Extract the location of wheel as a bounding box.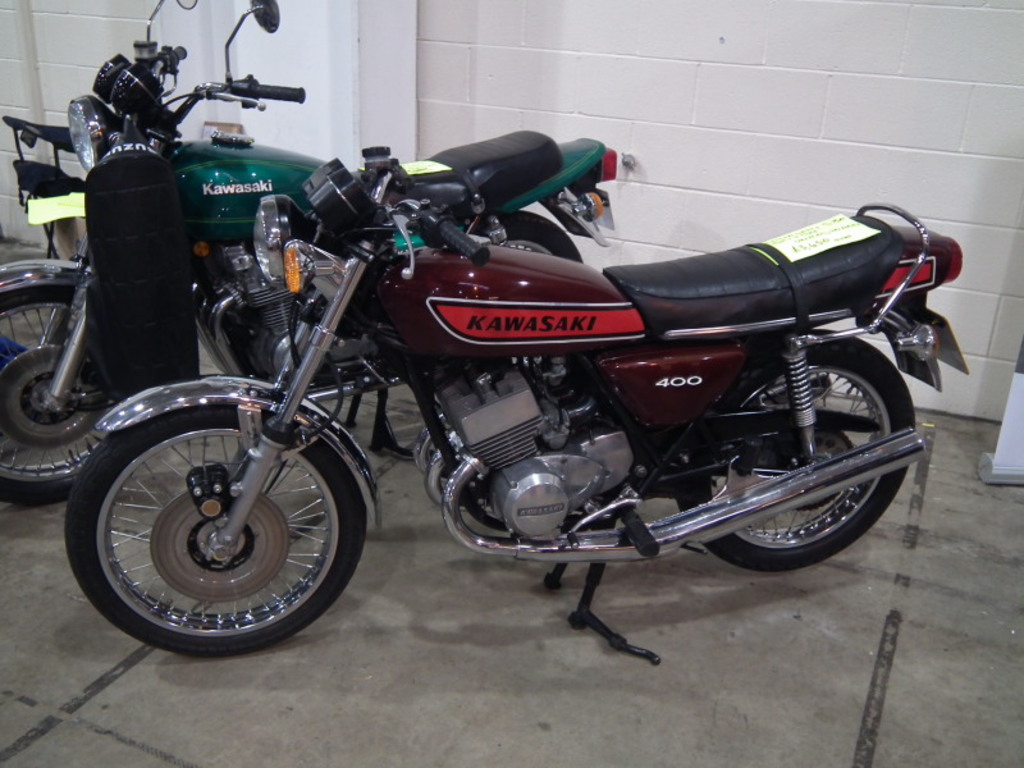
bbox=(0, 284, 127, 511).
